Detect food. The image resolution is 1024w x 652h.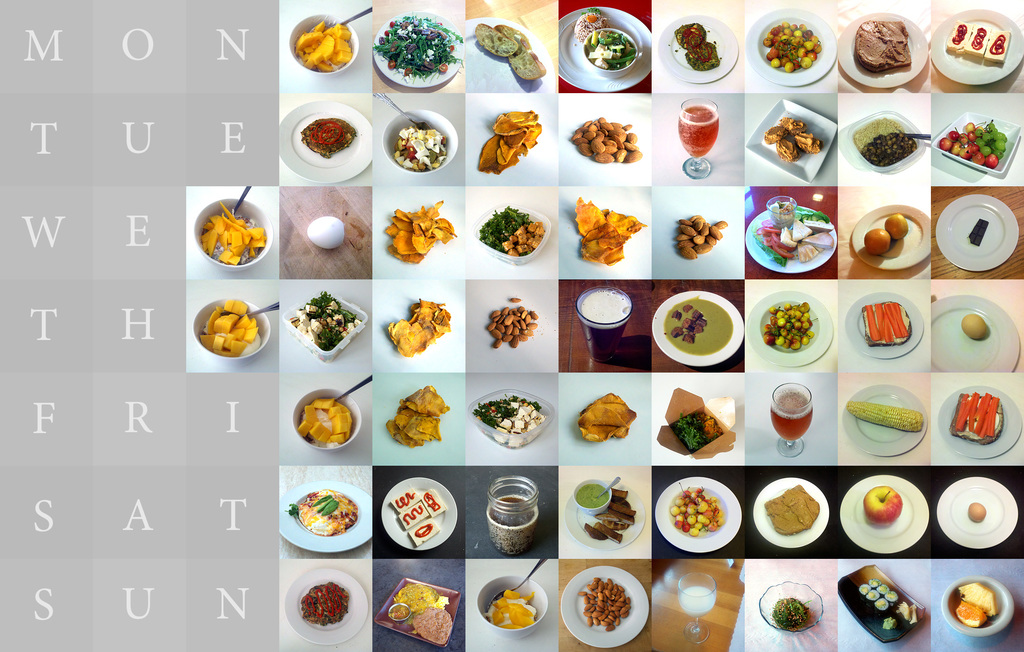
BBox(469, 21, 516, 63).
